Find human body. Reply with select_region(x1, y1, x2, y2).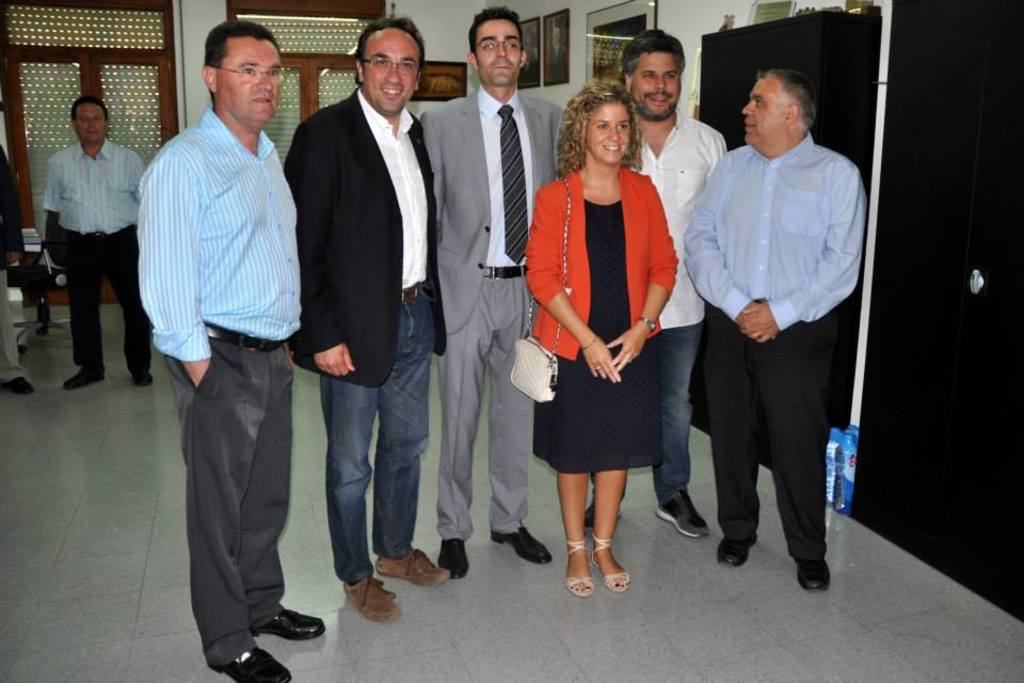
select_region(286, 90, 457, 622).
